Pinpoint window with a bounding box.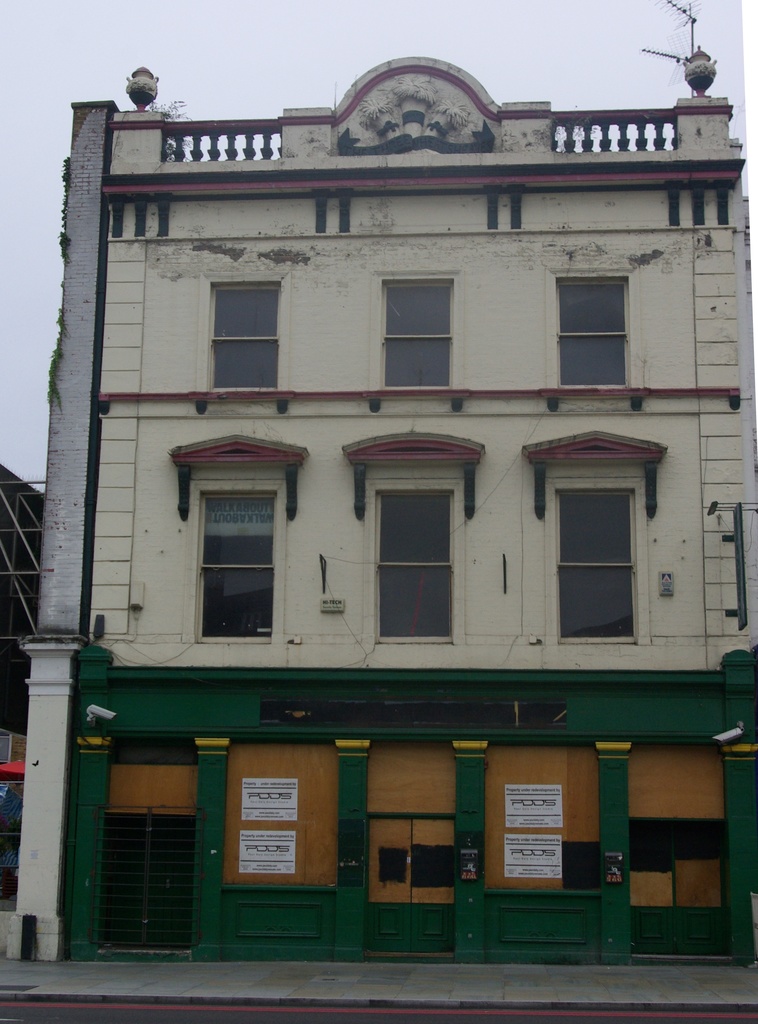
<region>206, 488, 282, 629</region>.
